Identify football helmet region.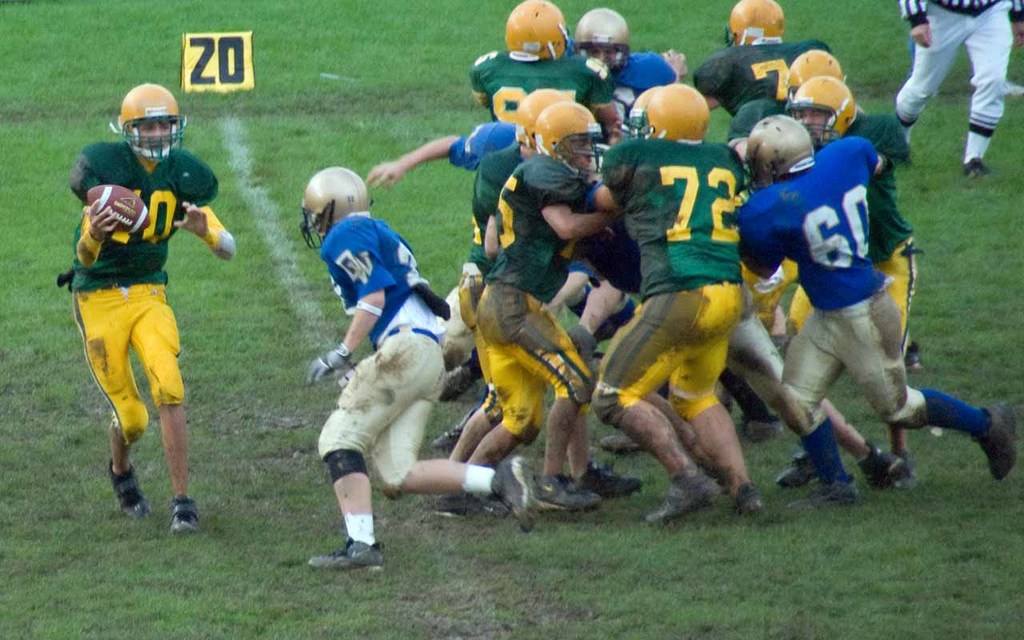
Region: 102:83:170:163.
